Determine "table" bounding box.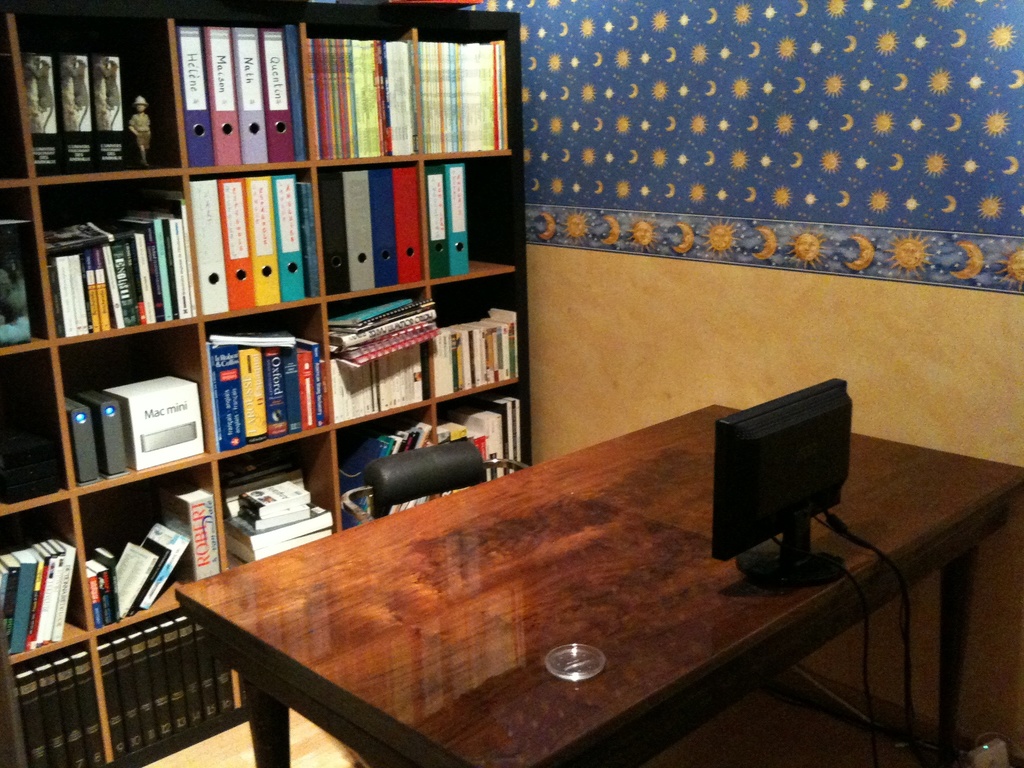
Determined: (x1=170, y1=406, x2=1023, y2=767).
